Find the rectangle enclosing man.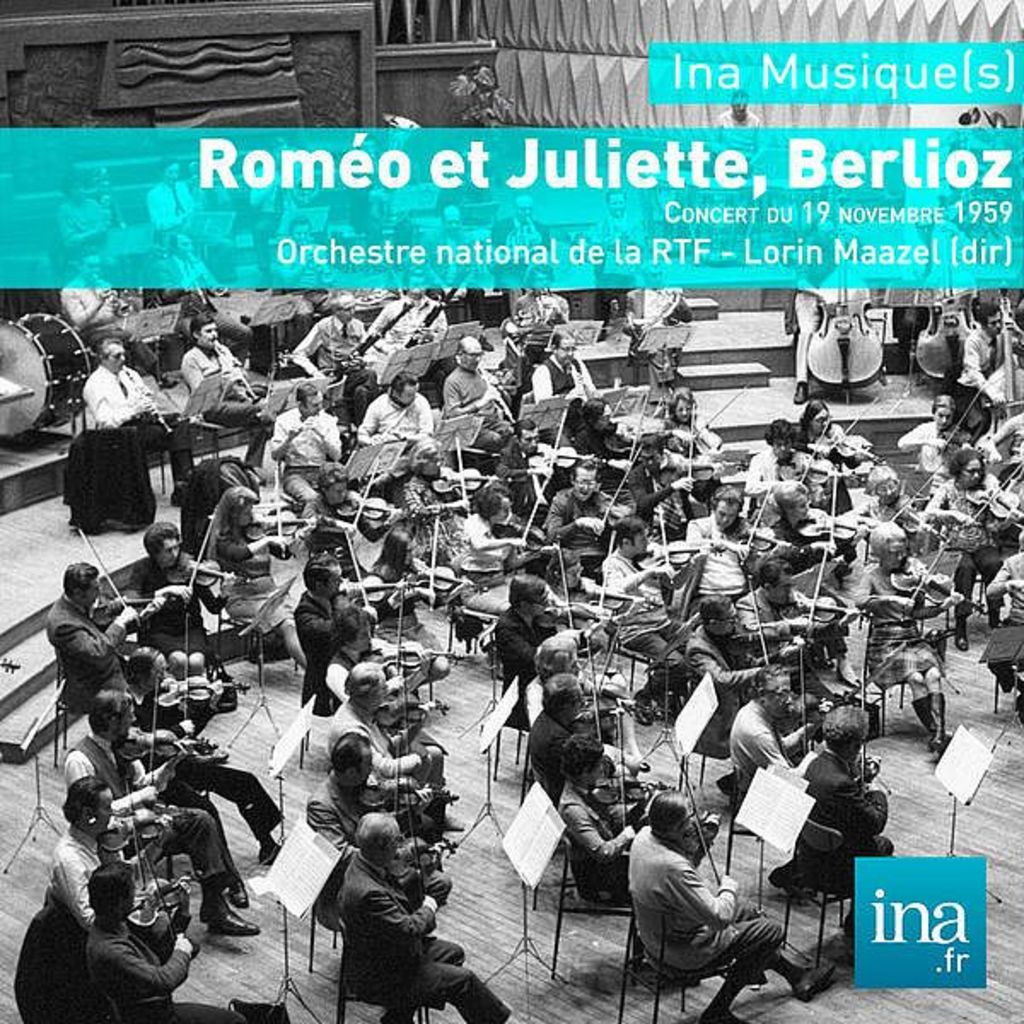
left=87, top=857, right=247, bottom=1022.
